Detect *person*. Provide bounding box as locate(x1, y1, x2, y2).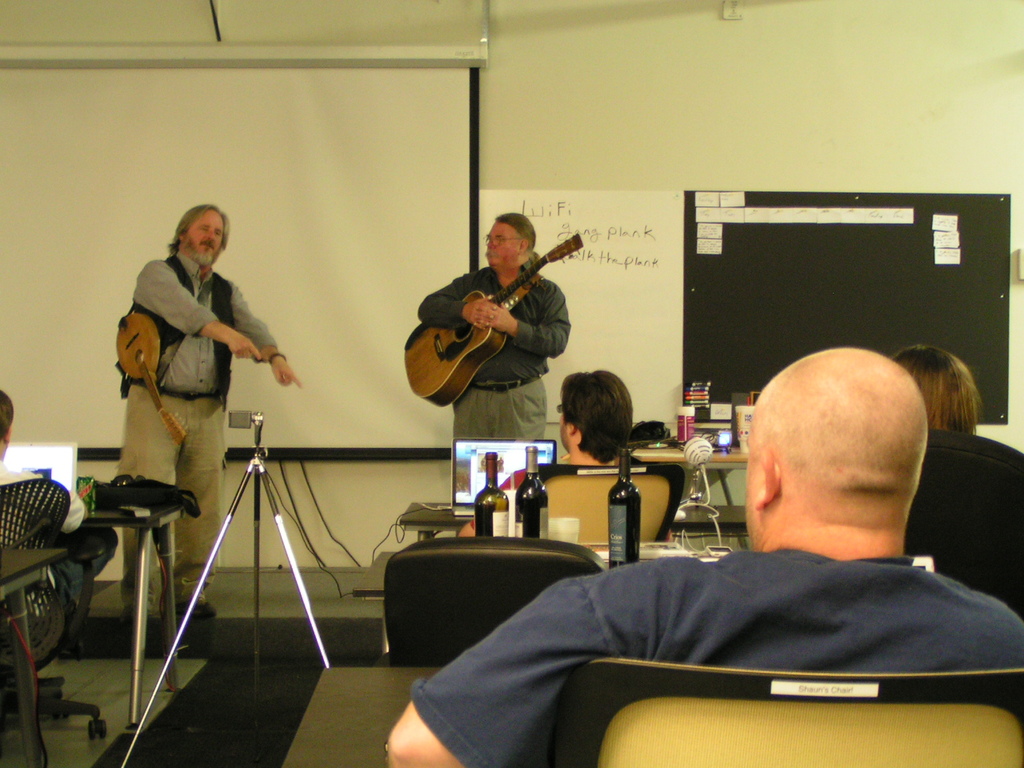
locate(378, 342, 1023, 767).
